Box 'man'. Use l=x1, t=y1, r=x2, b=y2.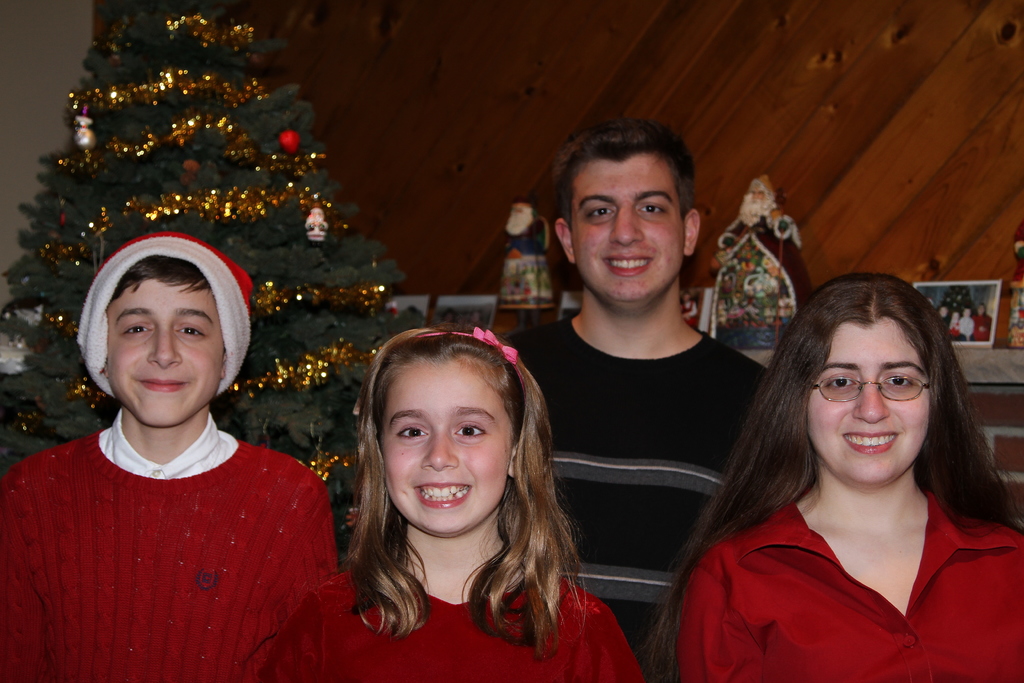
l=515, t=117, r=765, b=670.
